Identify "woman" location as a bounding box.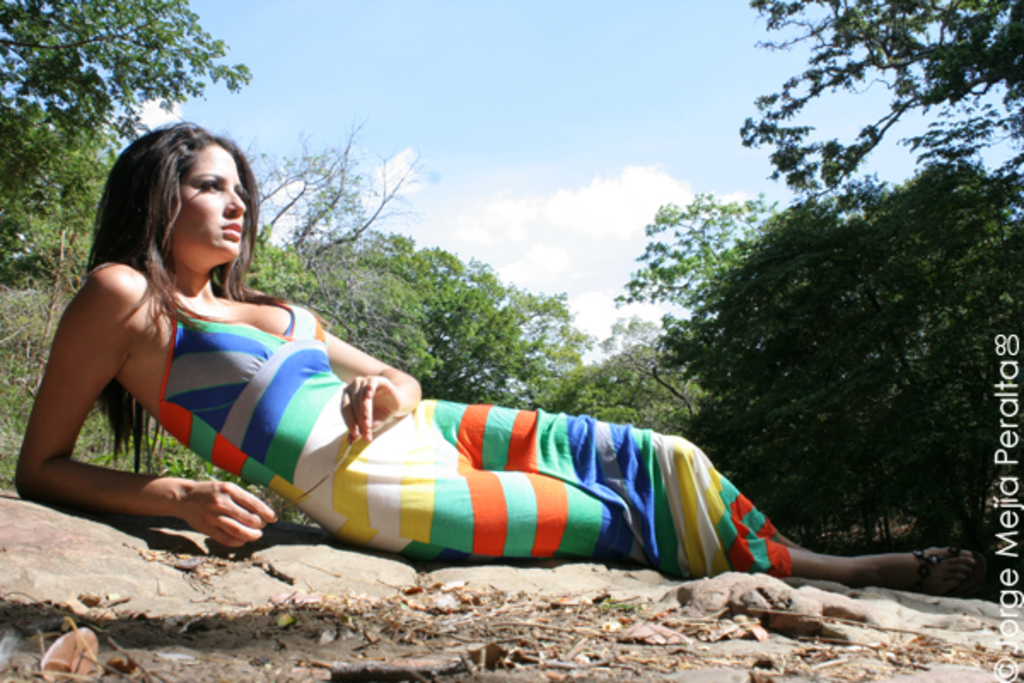
(left=20, top=131, right=889, bottom=622).
